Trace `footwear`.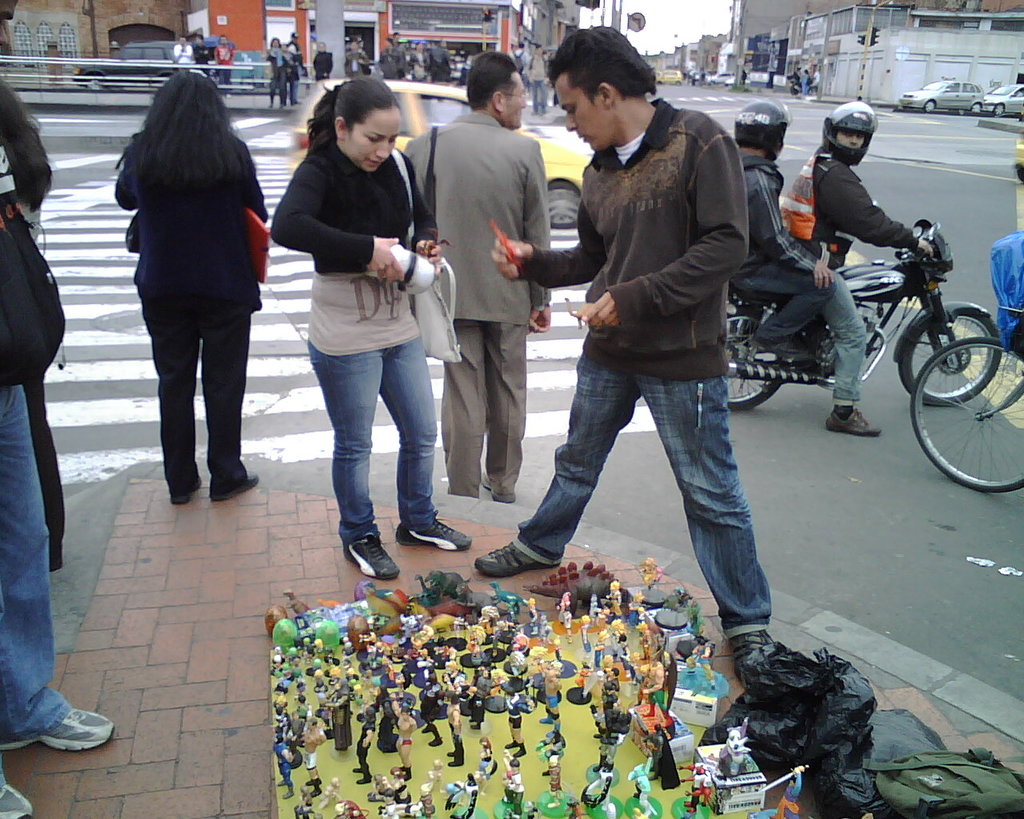
Traced to locate(0, 705, 114, 747).
